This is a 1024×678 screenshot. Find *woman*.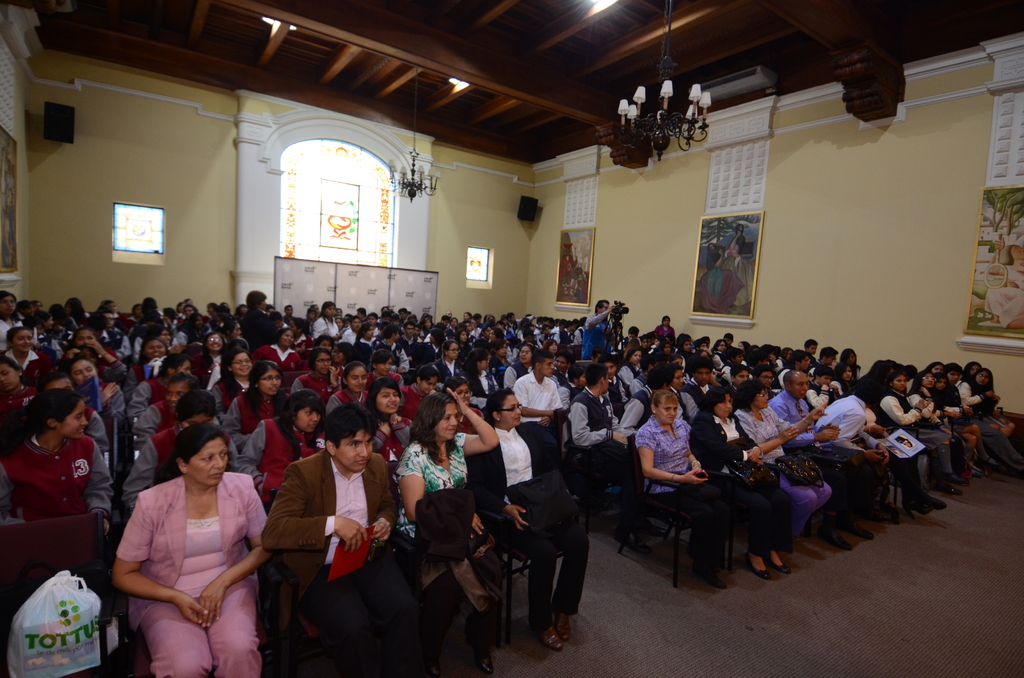
Bounding box: 690:388:790:579.
